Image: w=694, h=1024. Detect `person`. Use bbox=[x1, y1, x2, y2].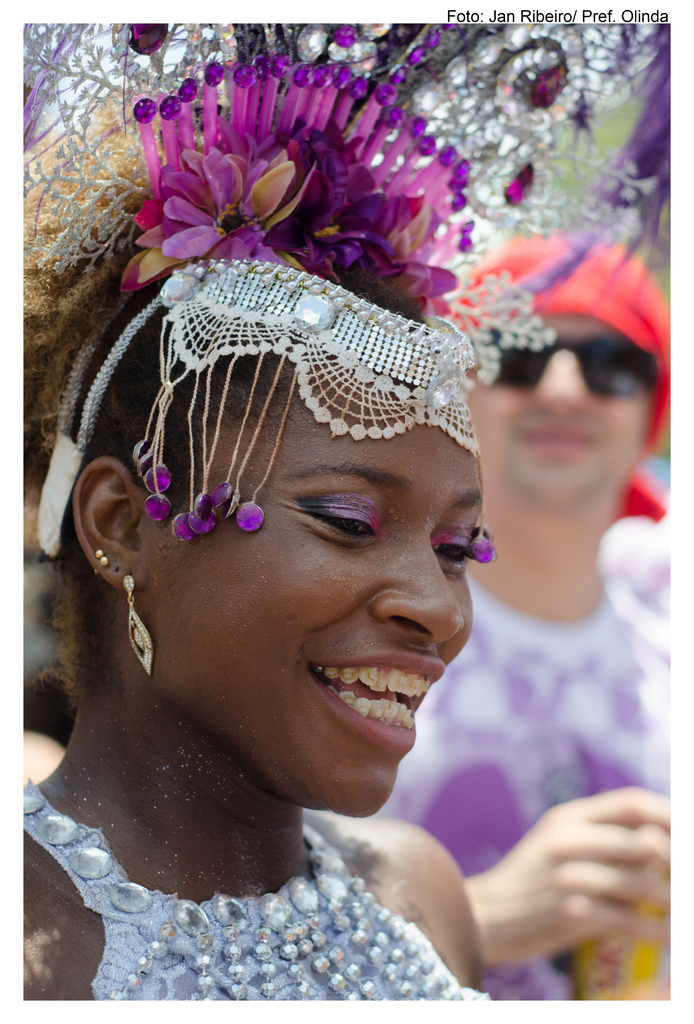
bbox=[373, 230, 673, 1000].
